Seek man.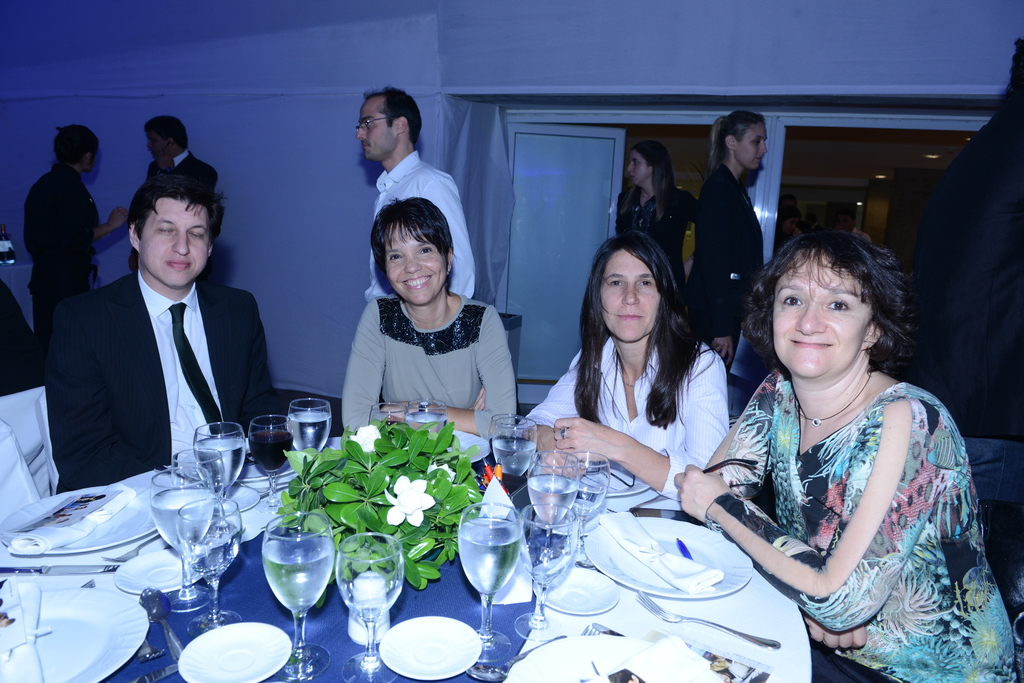
bbox=[21, 126, 138, 360].
